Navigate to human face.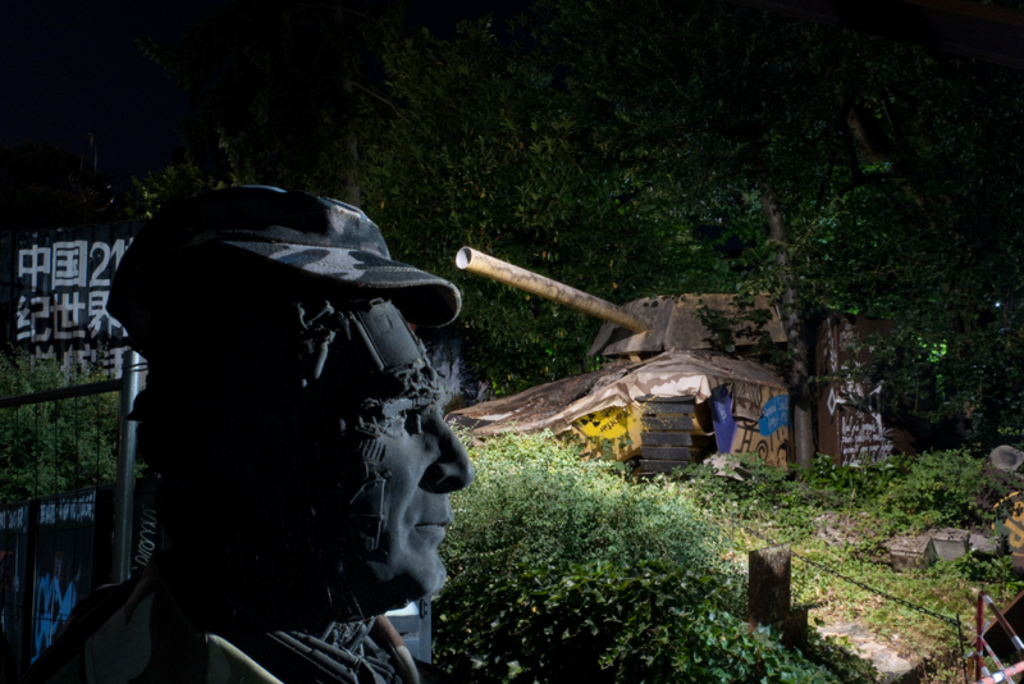
Navigation target: bbox=(294, 296, 476, 605).
